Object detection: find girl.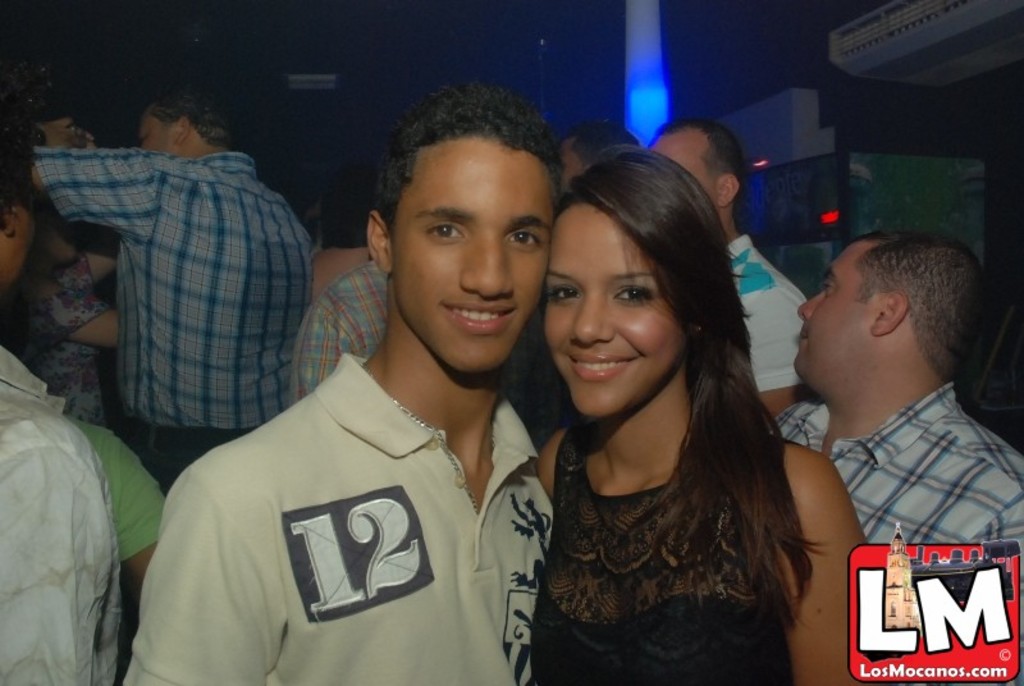
[x1=530, y1=145, x2=869, y2=685].
